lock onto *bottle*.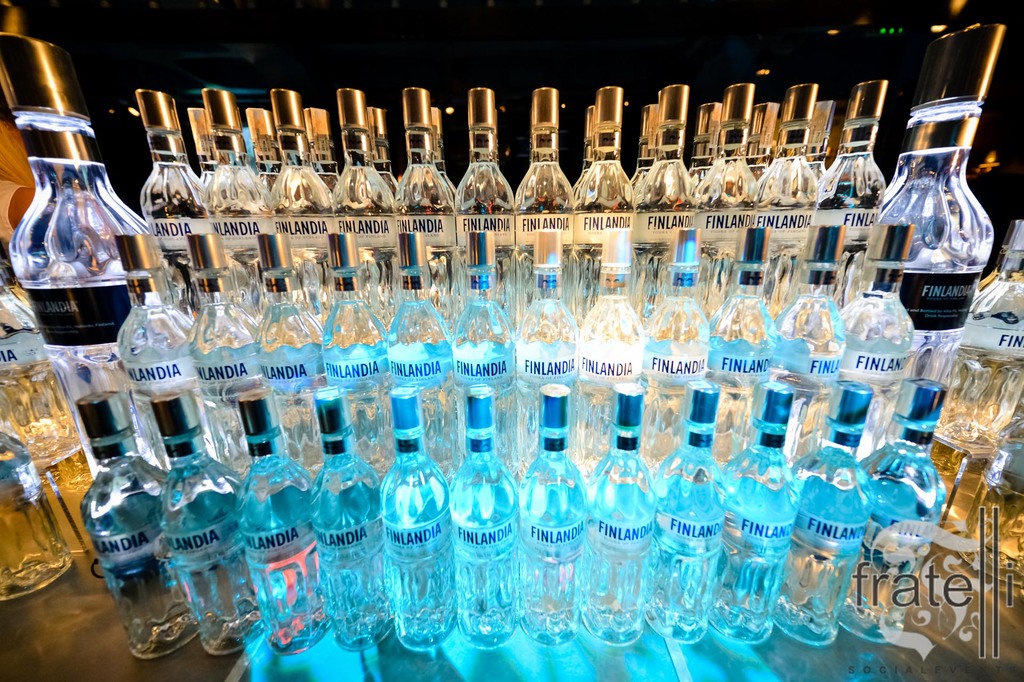
Locked: left=860, top=364, right=942, bottom=636.
